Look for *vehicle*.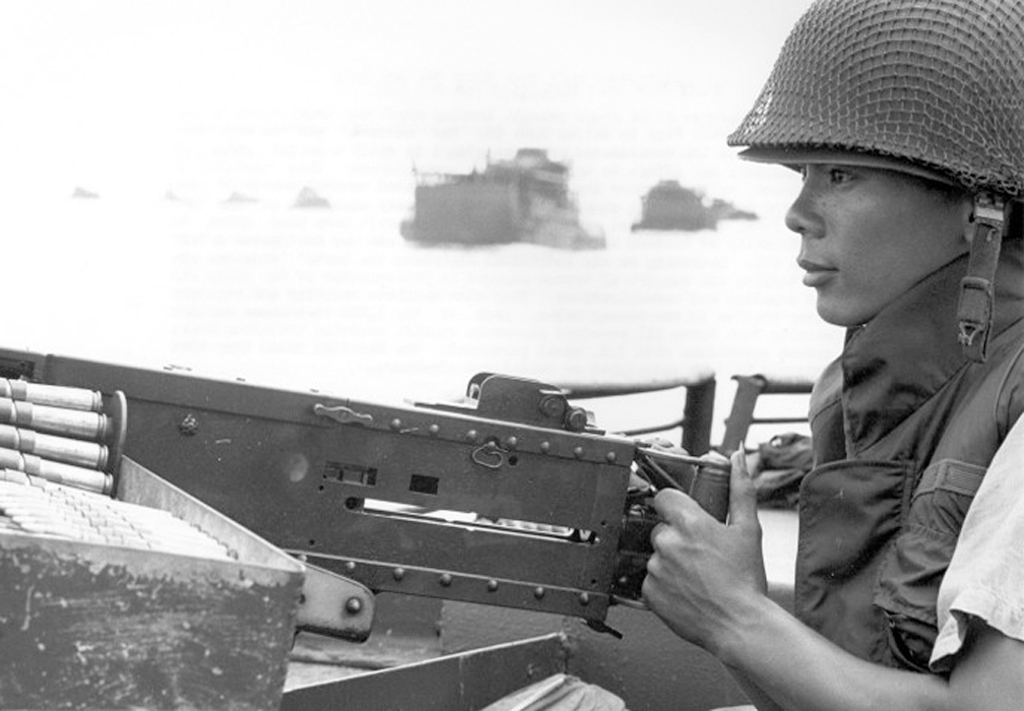
Found: Rect(620, 169, 718, 250).
